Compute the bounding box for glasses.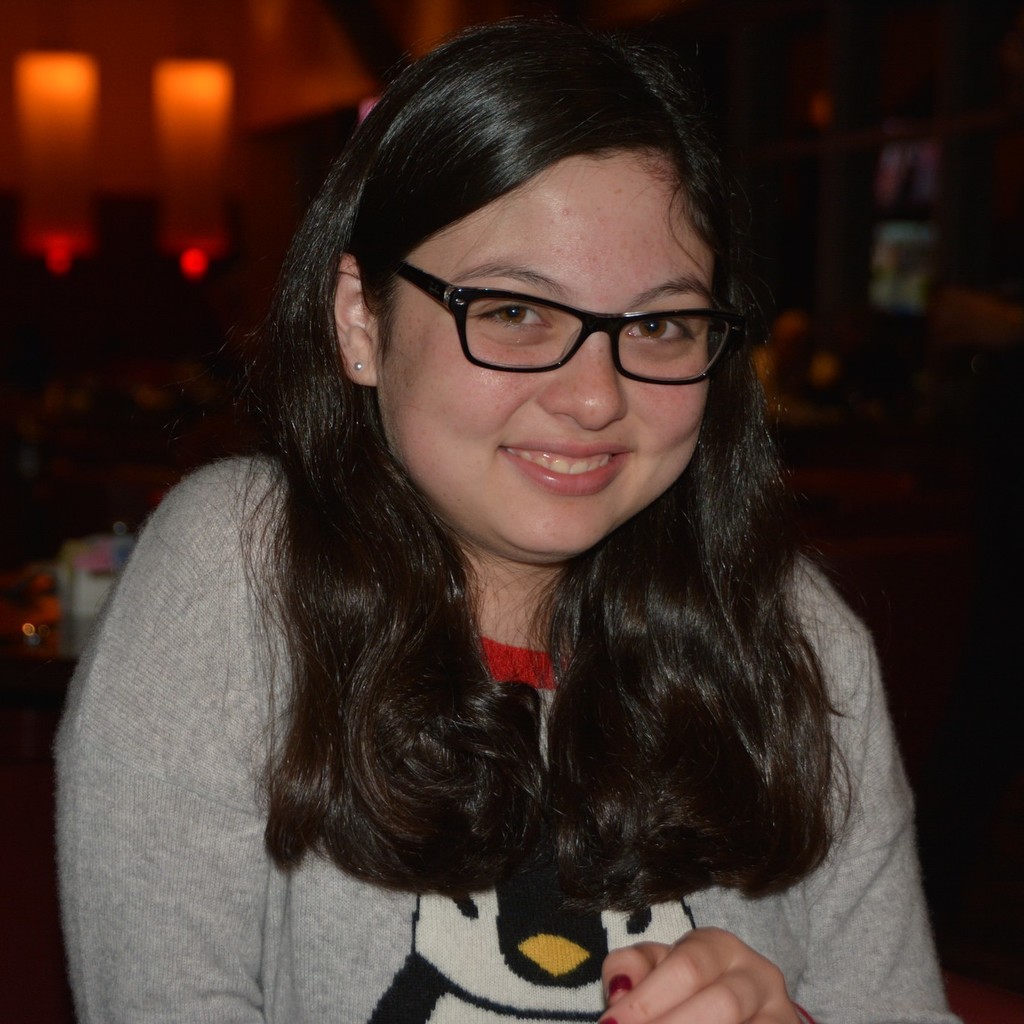
(375,256,743,382).
